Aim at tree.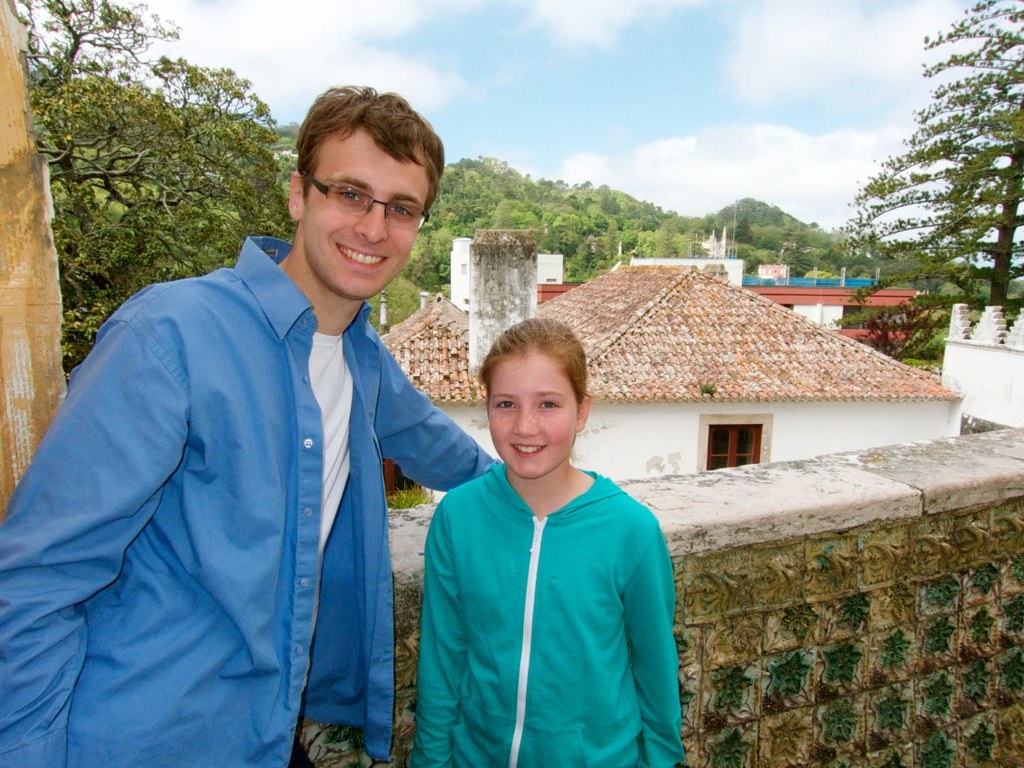
Aimed at (832,0,1023,328).
